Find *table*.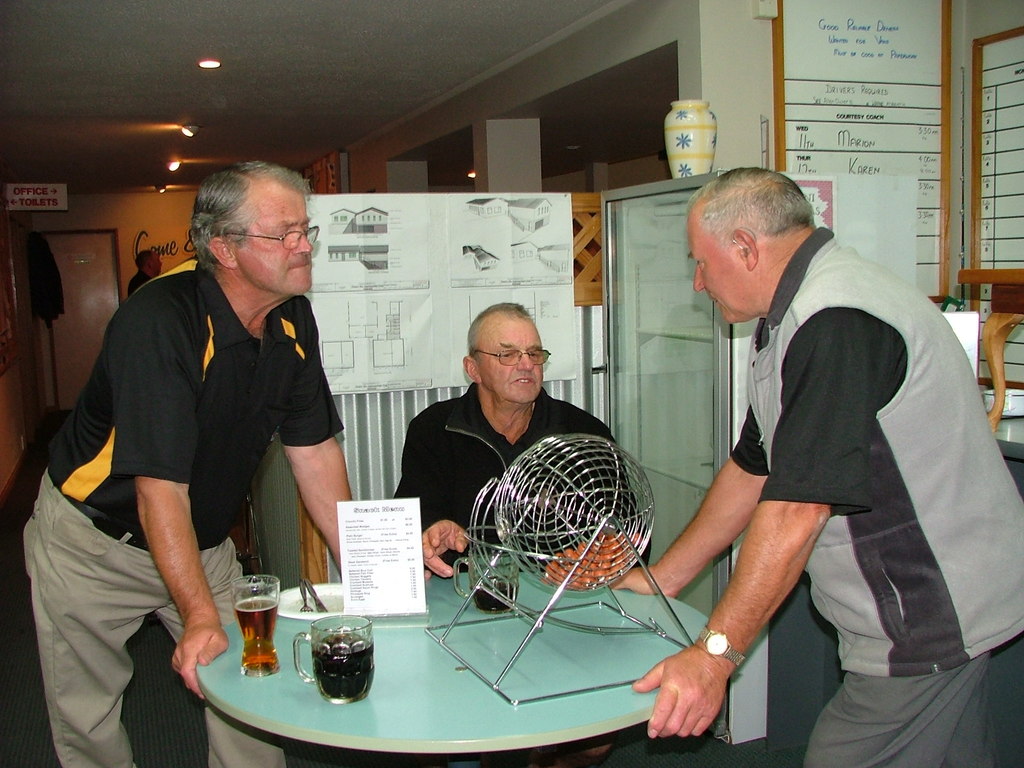
[179,573,746,760].
